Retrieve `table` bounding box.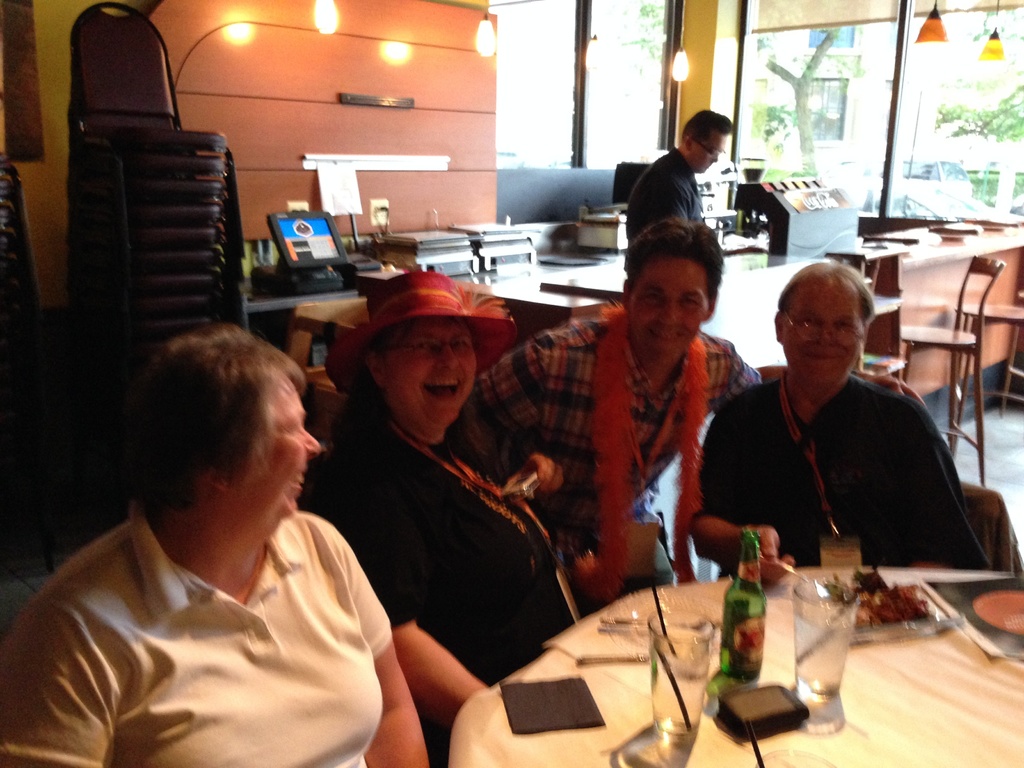
Bounding box: locate(867, 230, 1023, 396).
